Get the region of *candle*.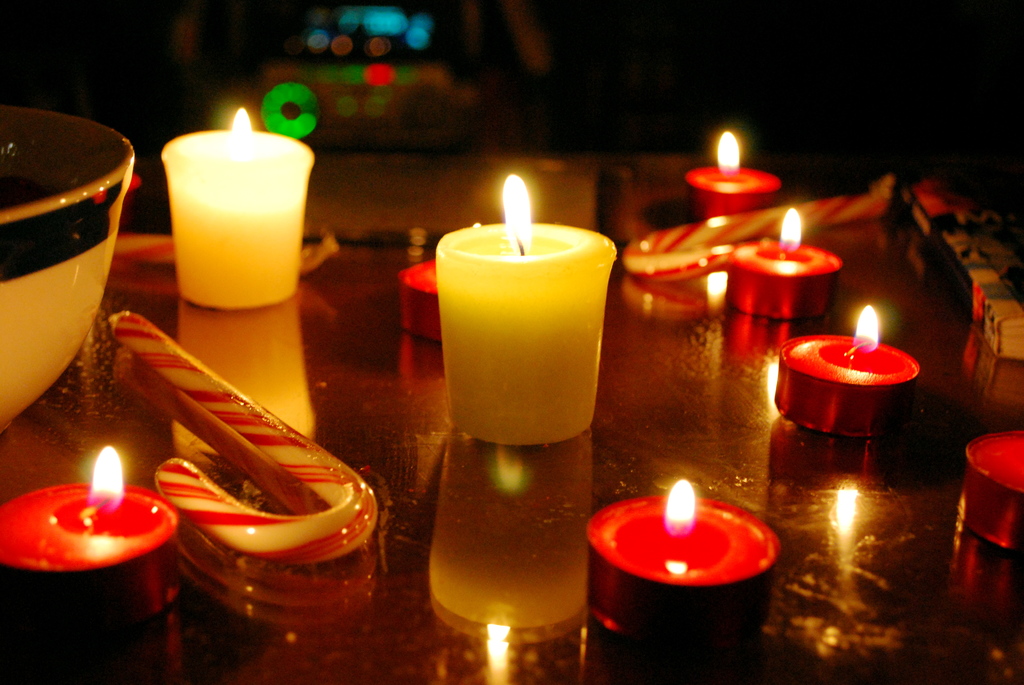
crop(162, 108, 312, 307).
